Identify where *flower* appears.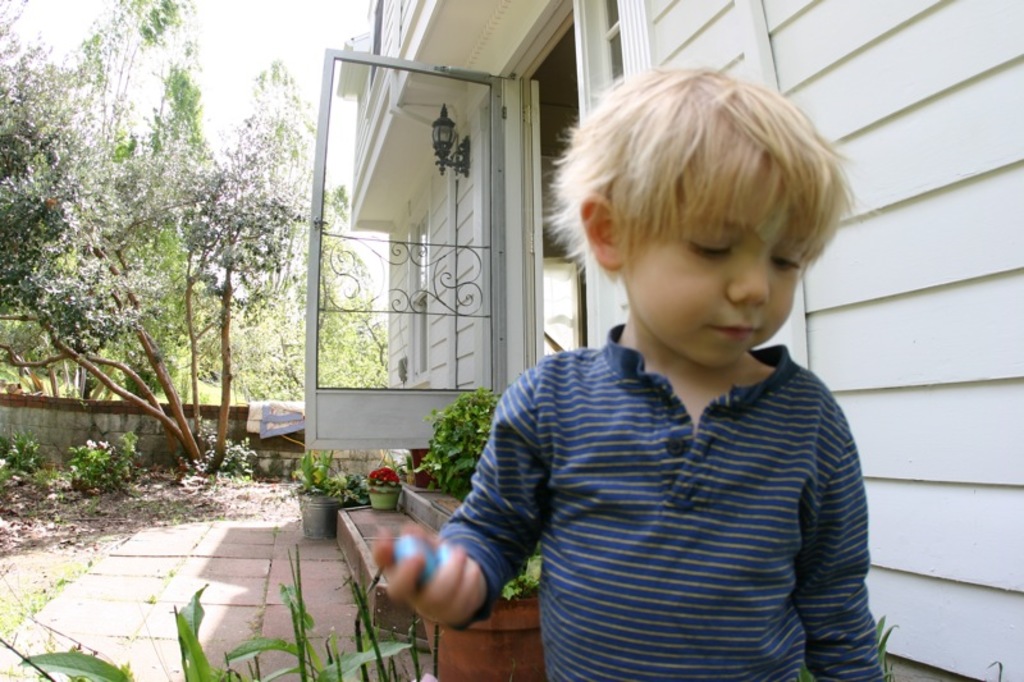
Appears at <bbox>370, 472, 380, 477</bbox>.
